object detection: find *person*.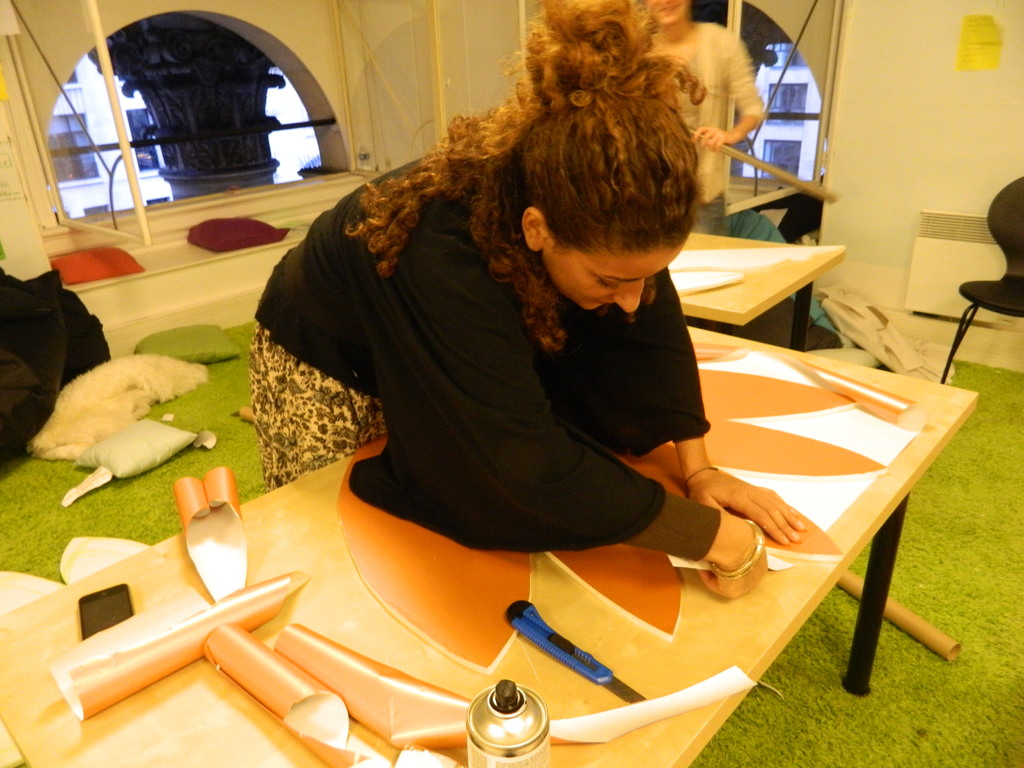
301,22,773,634.
